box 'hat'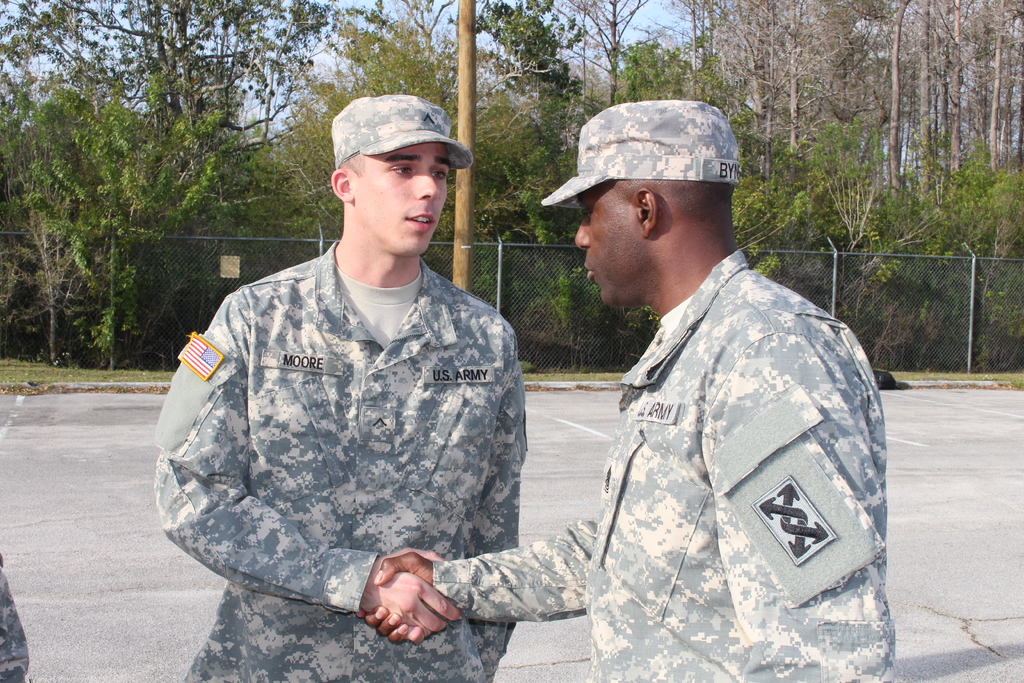
[328,95,471,174]
